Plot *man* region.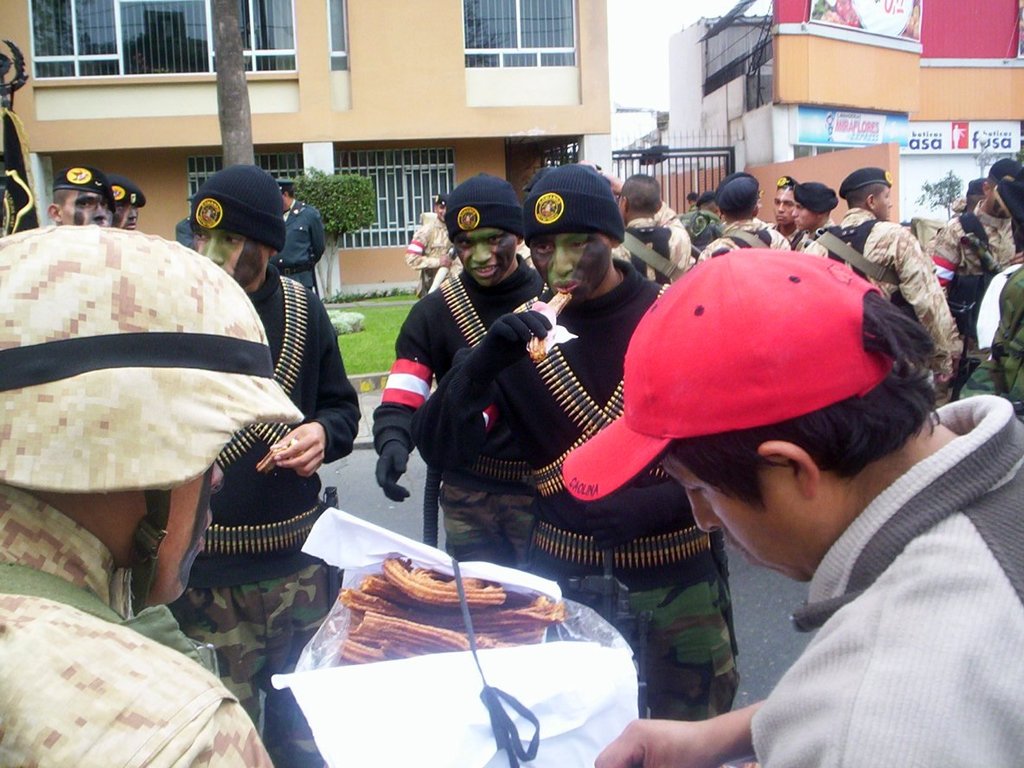
Plotted at [left=605, top=175, right=694, bottom=295].
